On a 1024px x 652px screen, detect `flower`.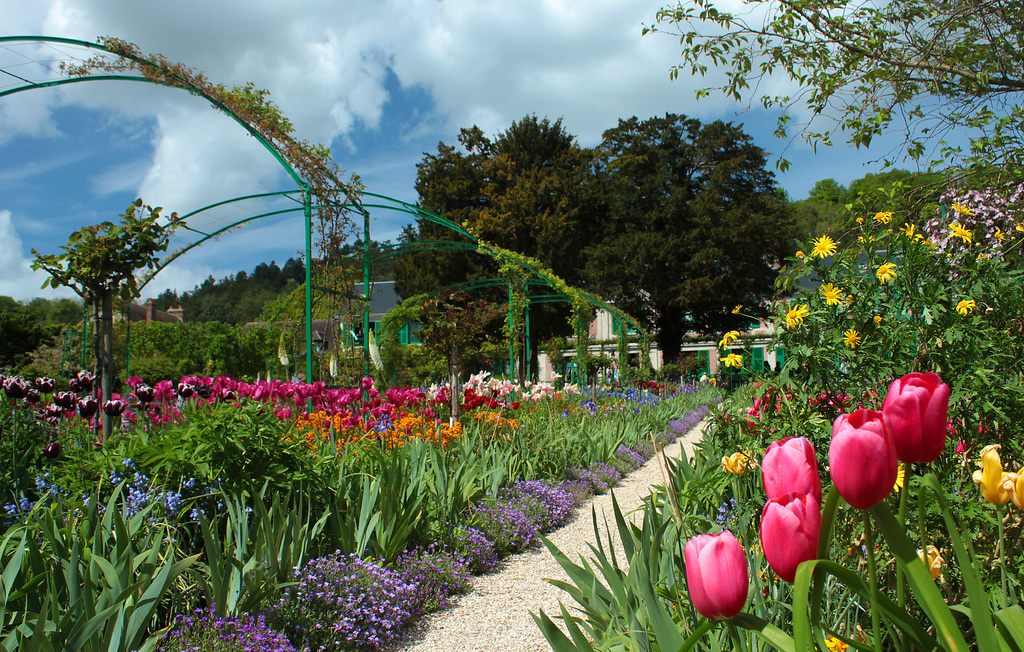
box(757, 496, 822, 585).
